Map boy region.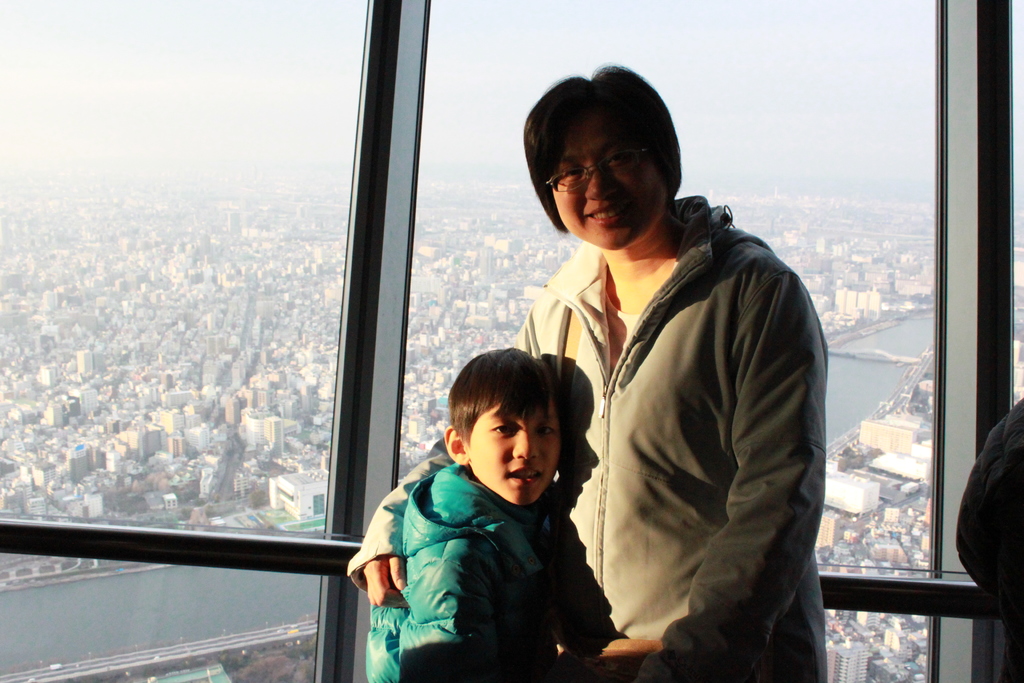
Mapped to 350,341,618,656.
